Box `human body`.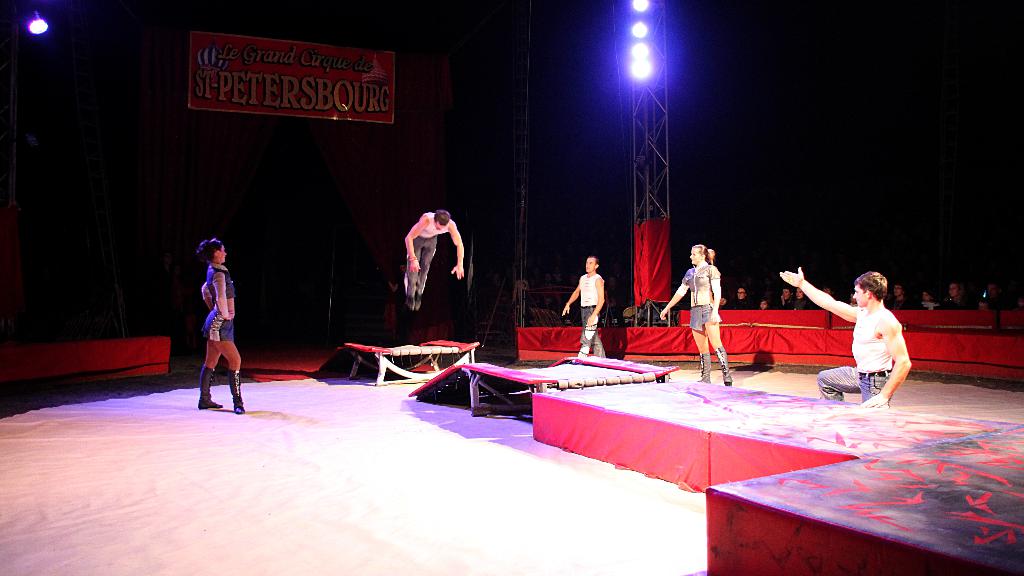
[661, 242, 739, 386].
